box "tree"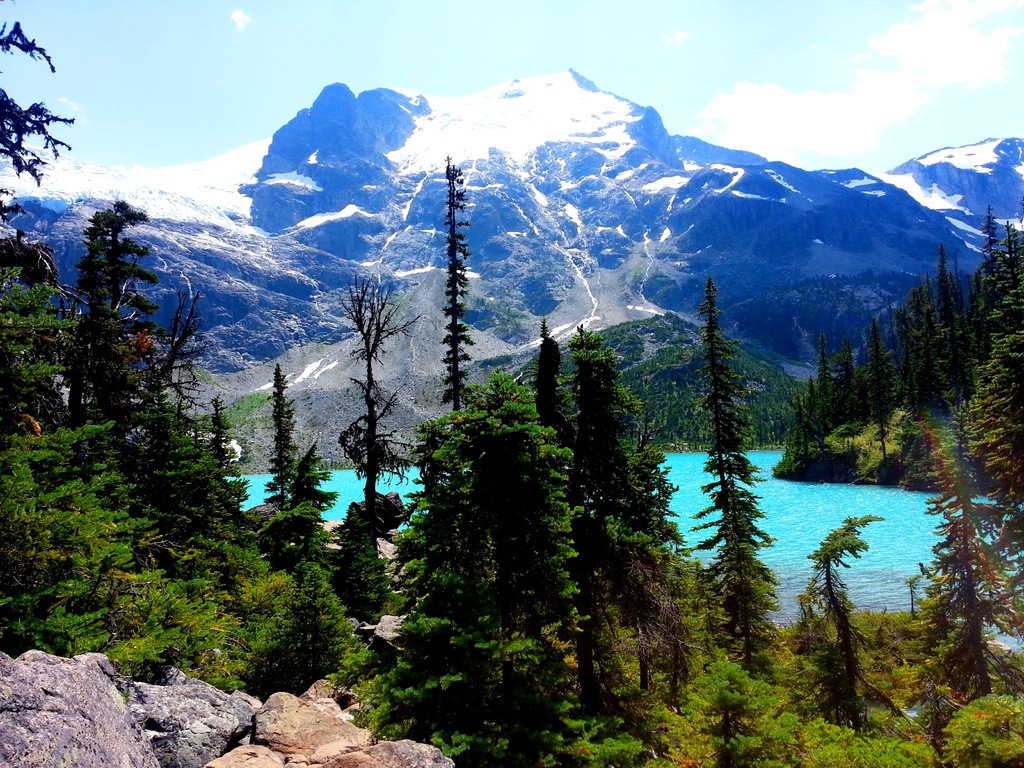
{"left": 788, "top": 515, "right": 886, "bottom": 726}
